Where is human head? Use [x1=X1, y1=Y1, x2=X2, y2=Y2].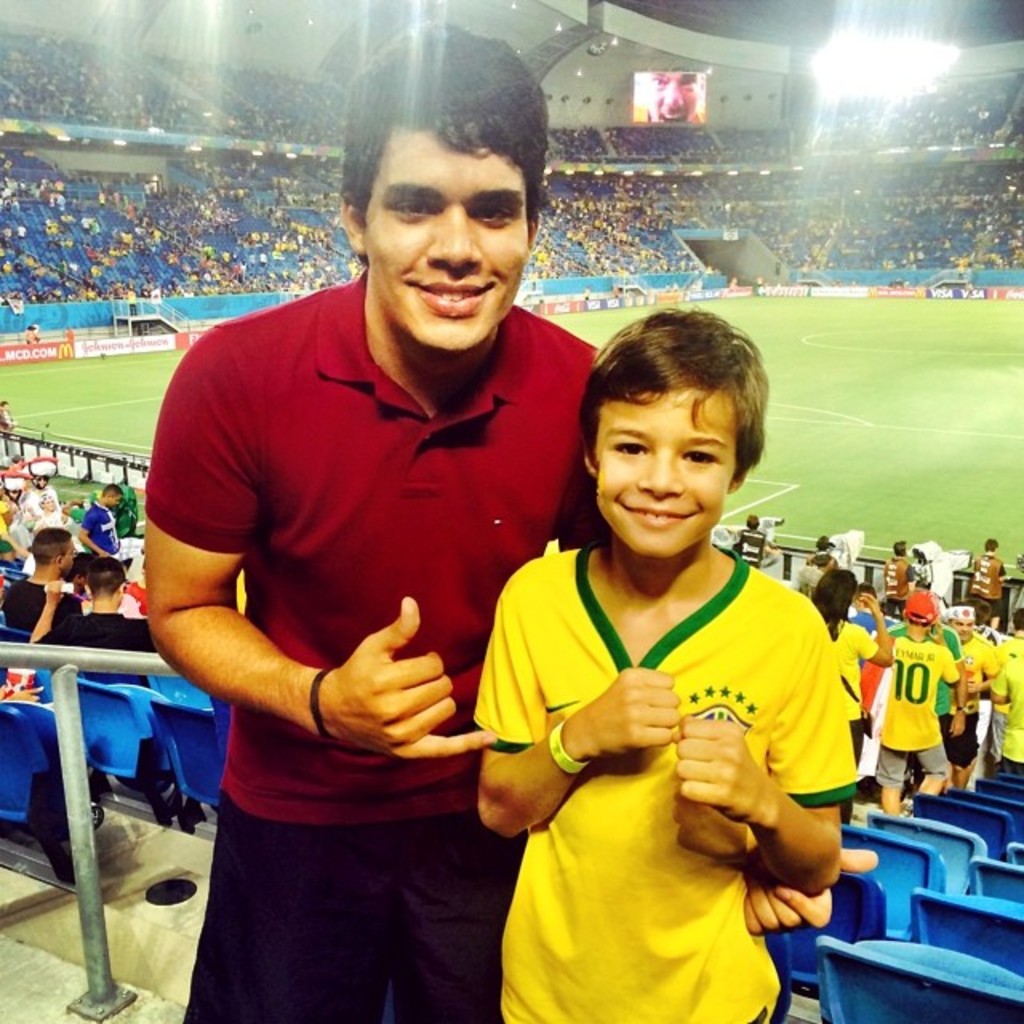
[x1=814, y1=562, x2=850, y2=621].
